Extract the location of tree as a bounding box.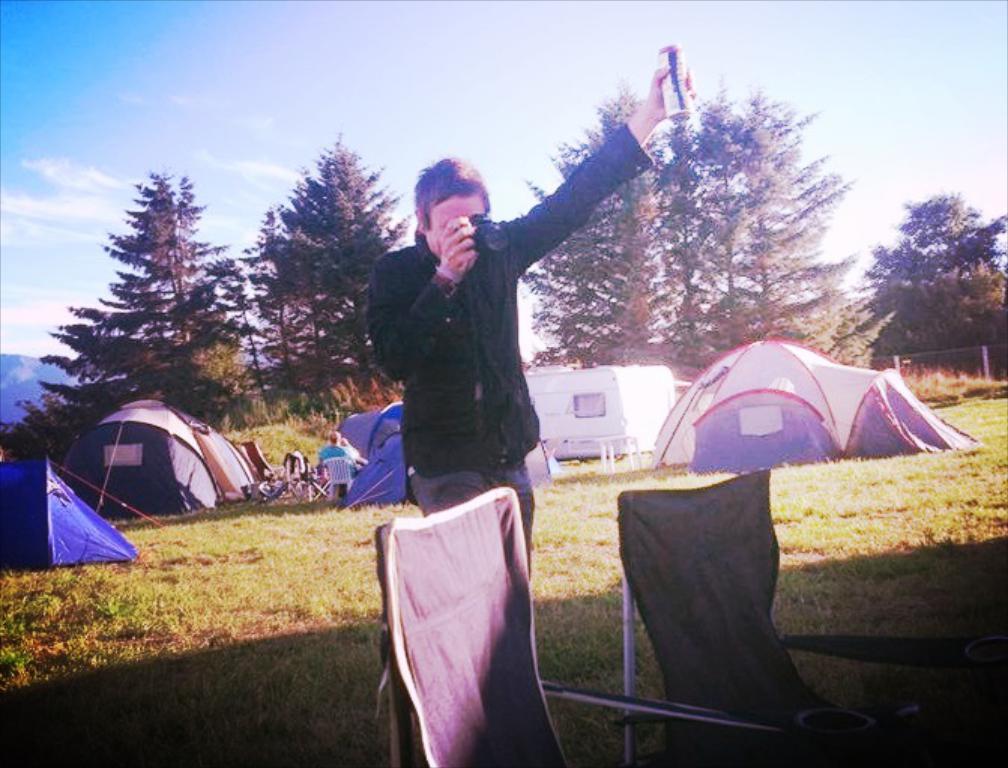
Rect(518, 74, 880, 406).
